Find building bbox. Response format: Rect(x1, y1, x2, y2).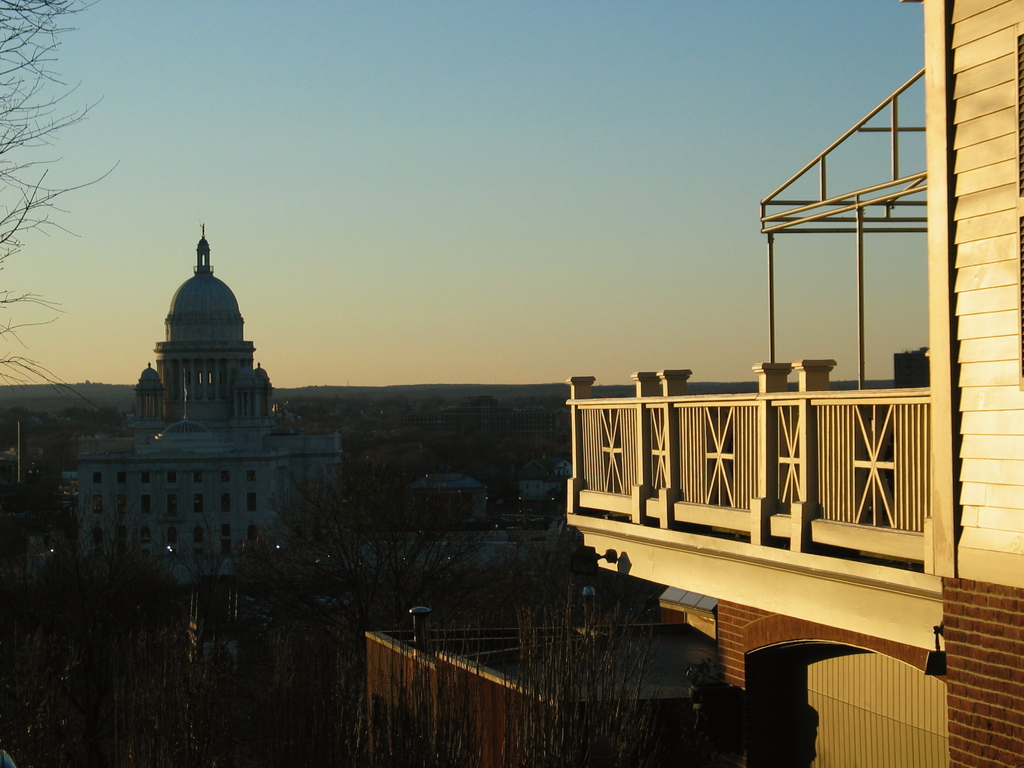
Rect(364, 0, 1023, 767).
